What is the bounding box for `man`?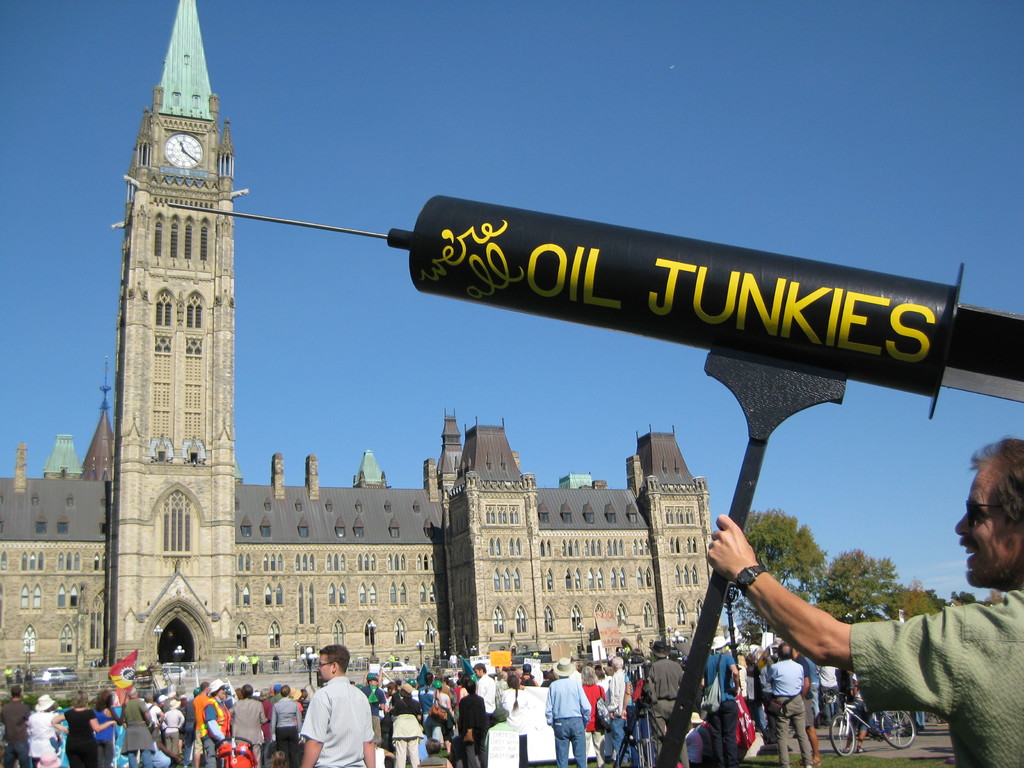
BBox(473, 660, 497, 727).
